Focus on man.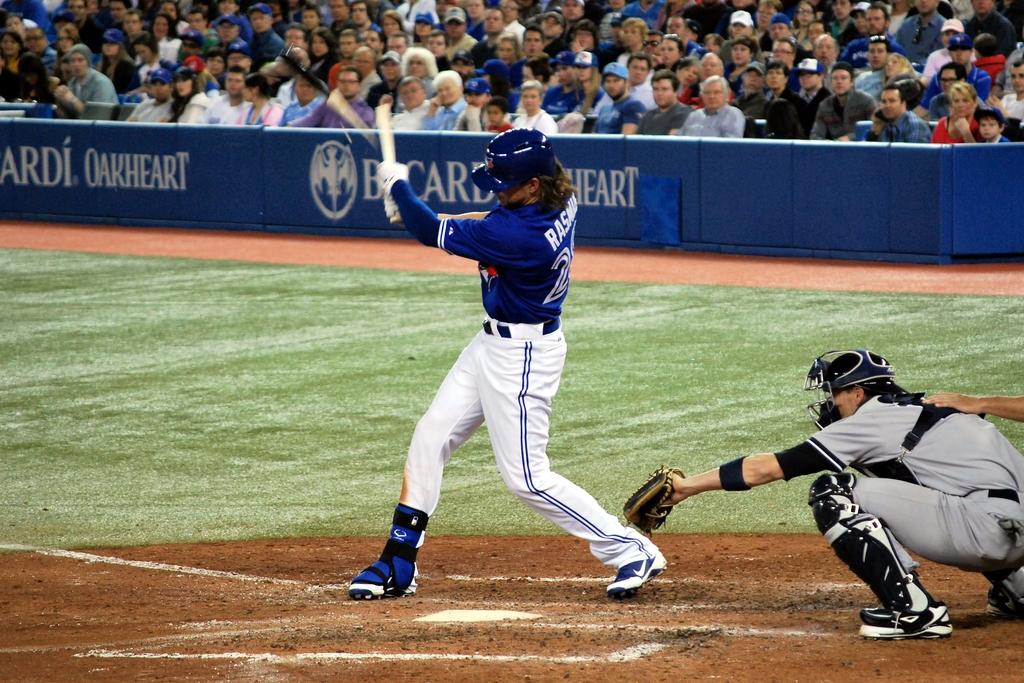
Focused at crop(592, 63, 650, 134).
